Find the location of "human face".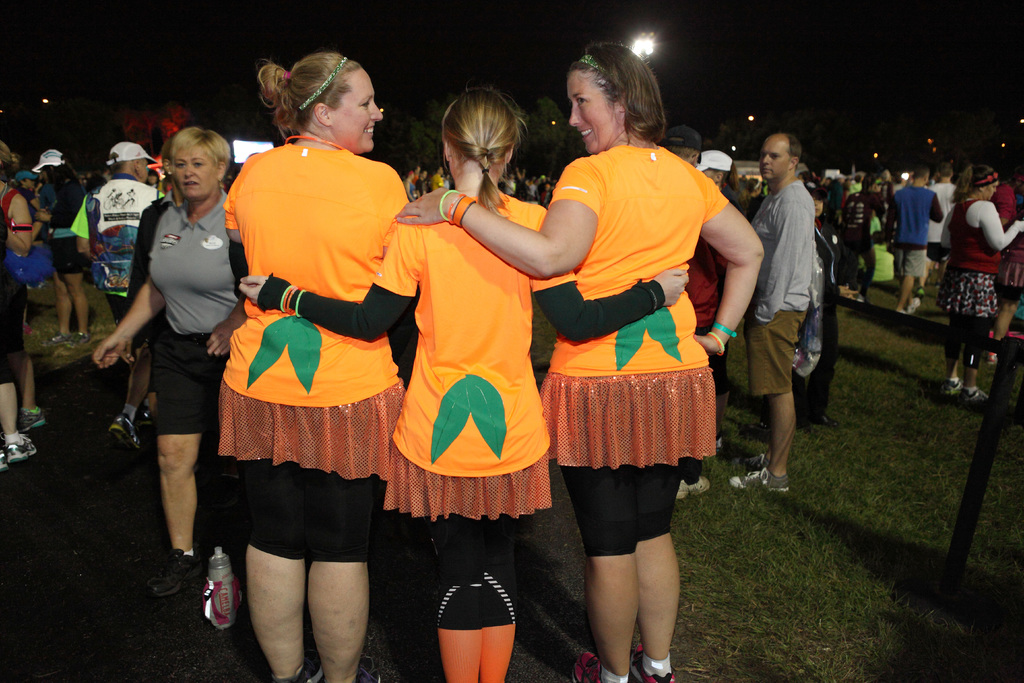
Location: 173 149 220 198.
